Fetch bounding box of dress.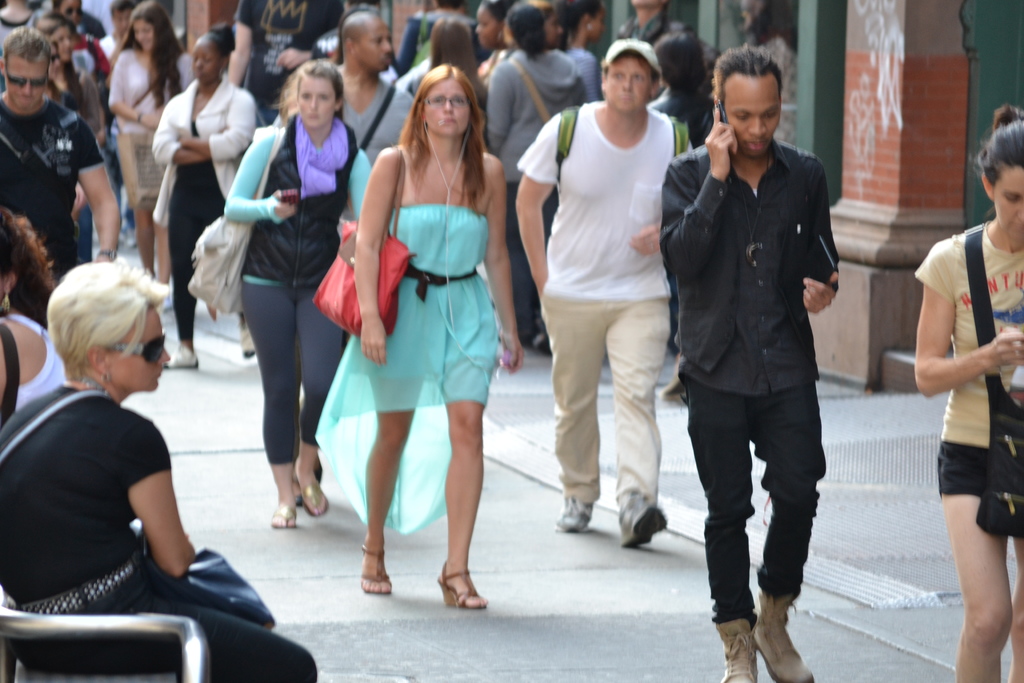
Bbox: <bbox>312, 204, 502, 536</bbox>.
